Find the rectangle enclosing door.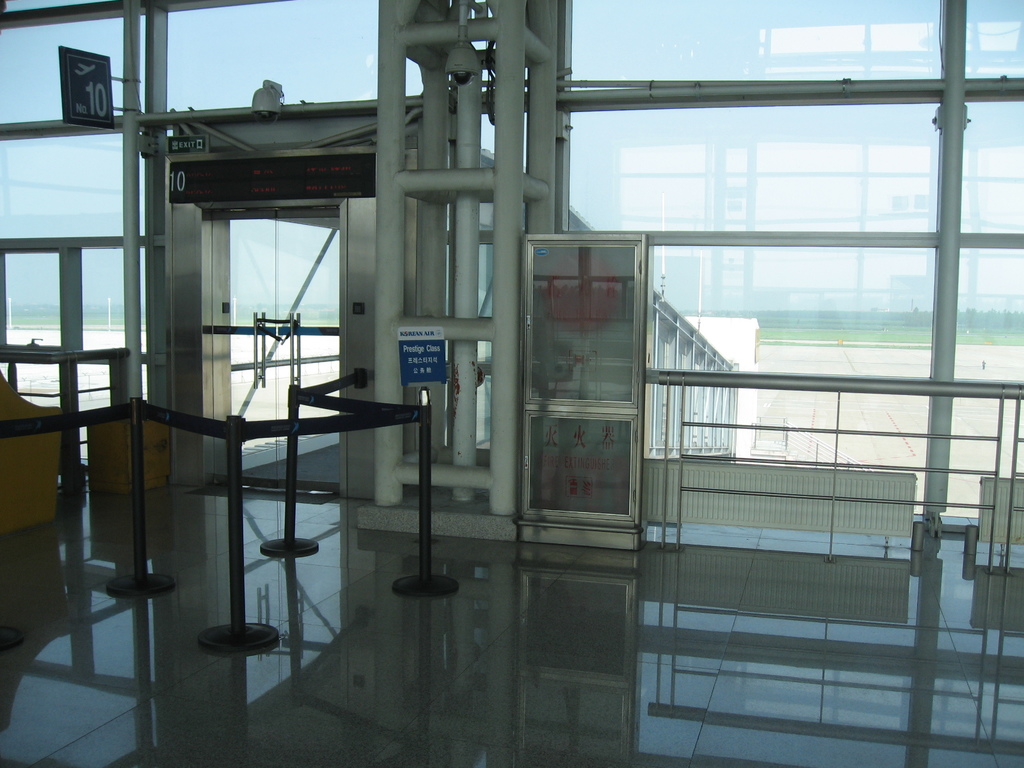
276:209:344:497.
